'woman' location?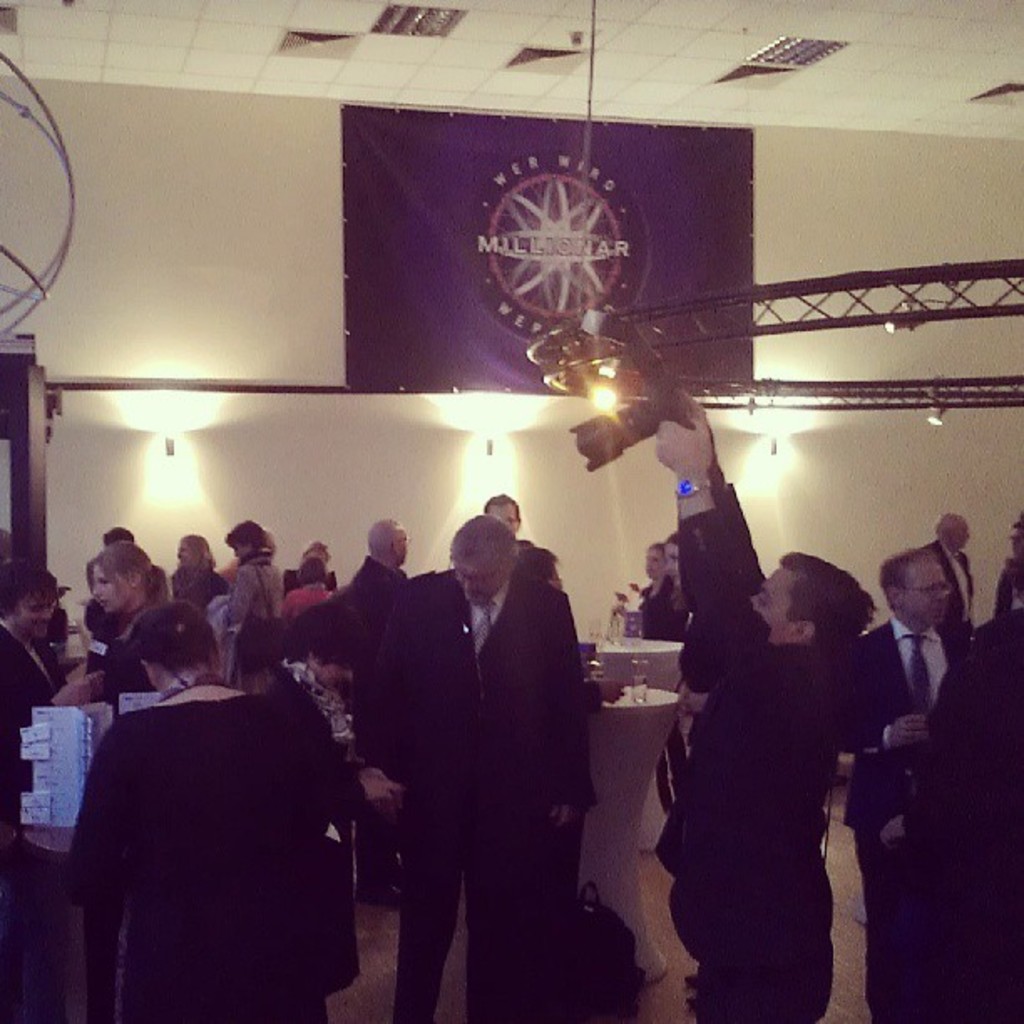
region(651, 530, 703, 643)
